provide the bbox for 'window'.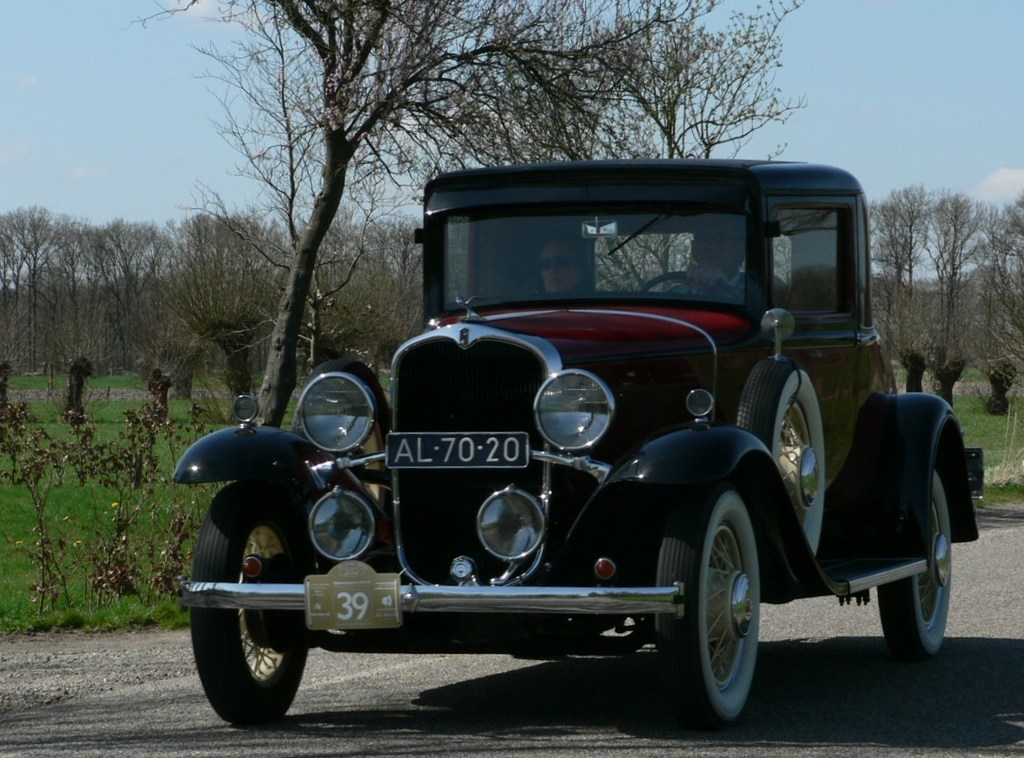
775/208/855/313.
